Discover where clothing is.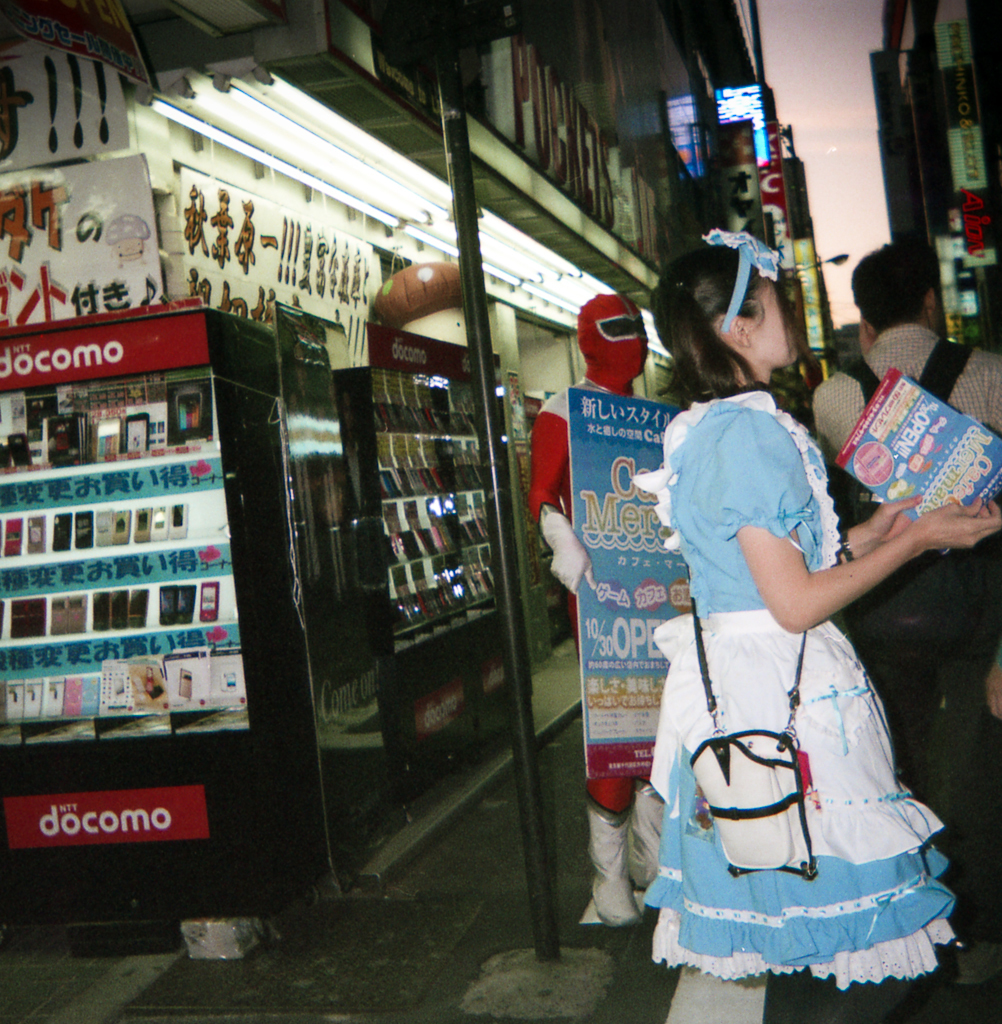
Discovered at select_region(810, 317, 1001, 842).
